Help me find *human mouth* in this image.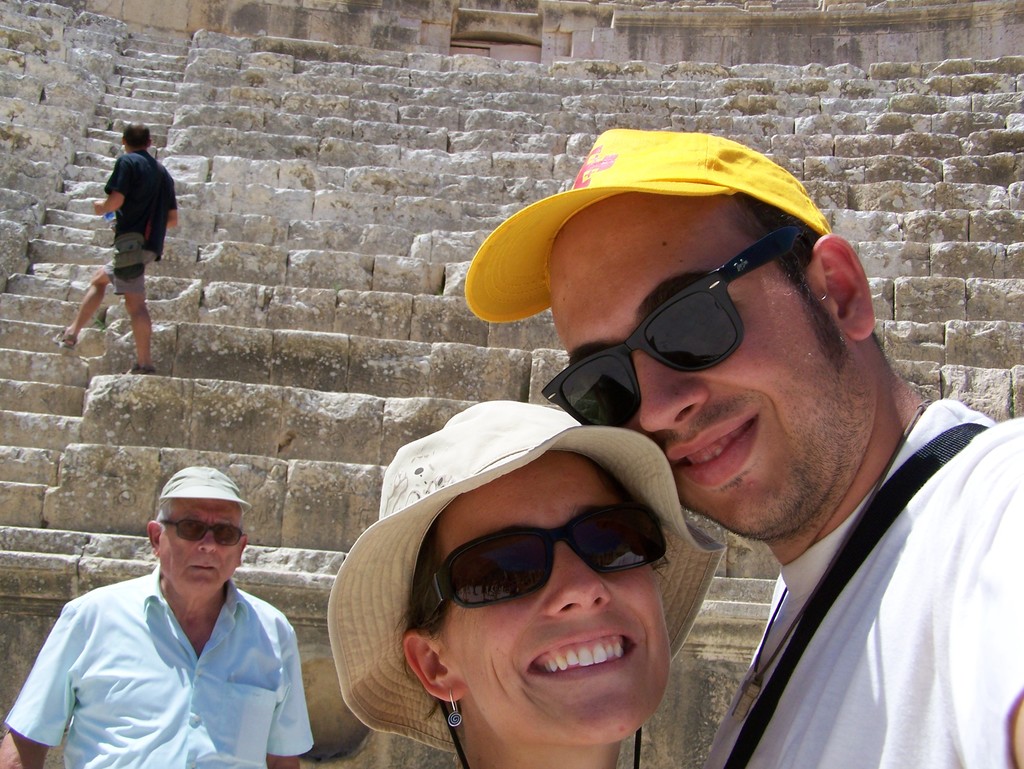
Found it: pyautogui.locateOnScreen(527, 631, 638, 677).
